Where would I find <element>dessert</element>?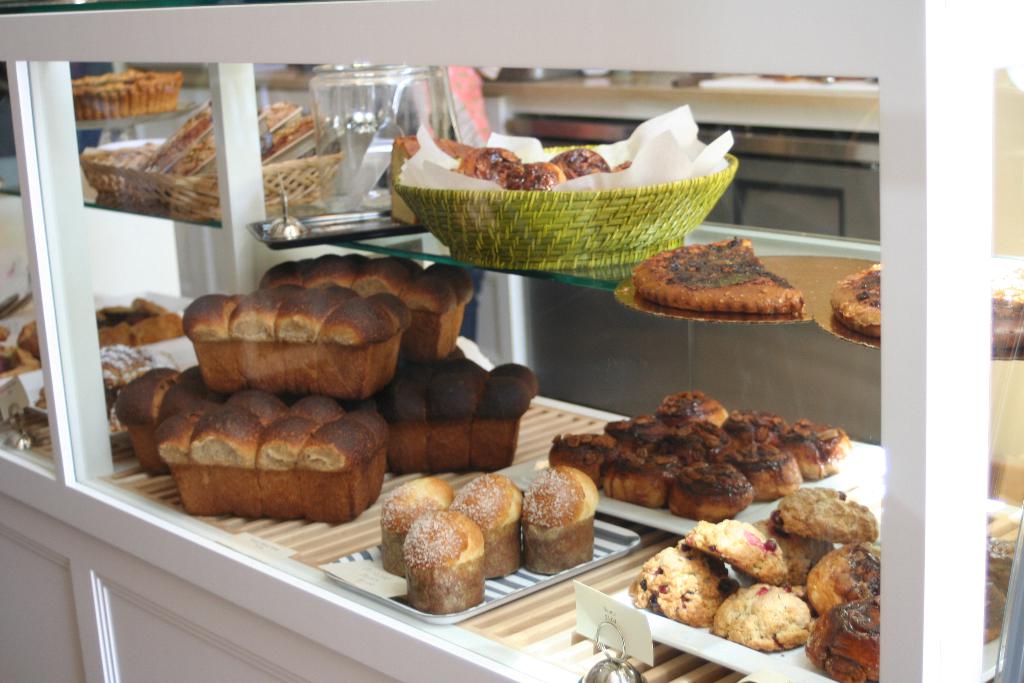
At x1=623, y1=230, x2=805, y2=317.
